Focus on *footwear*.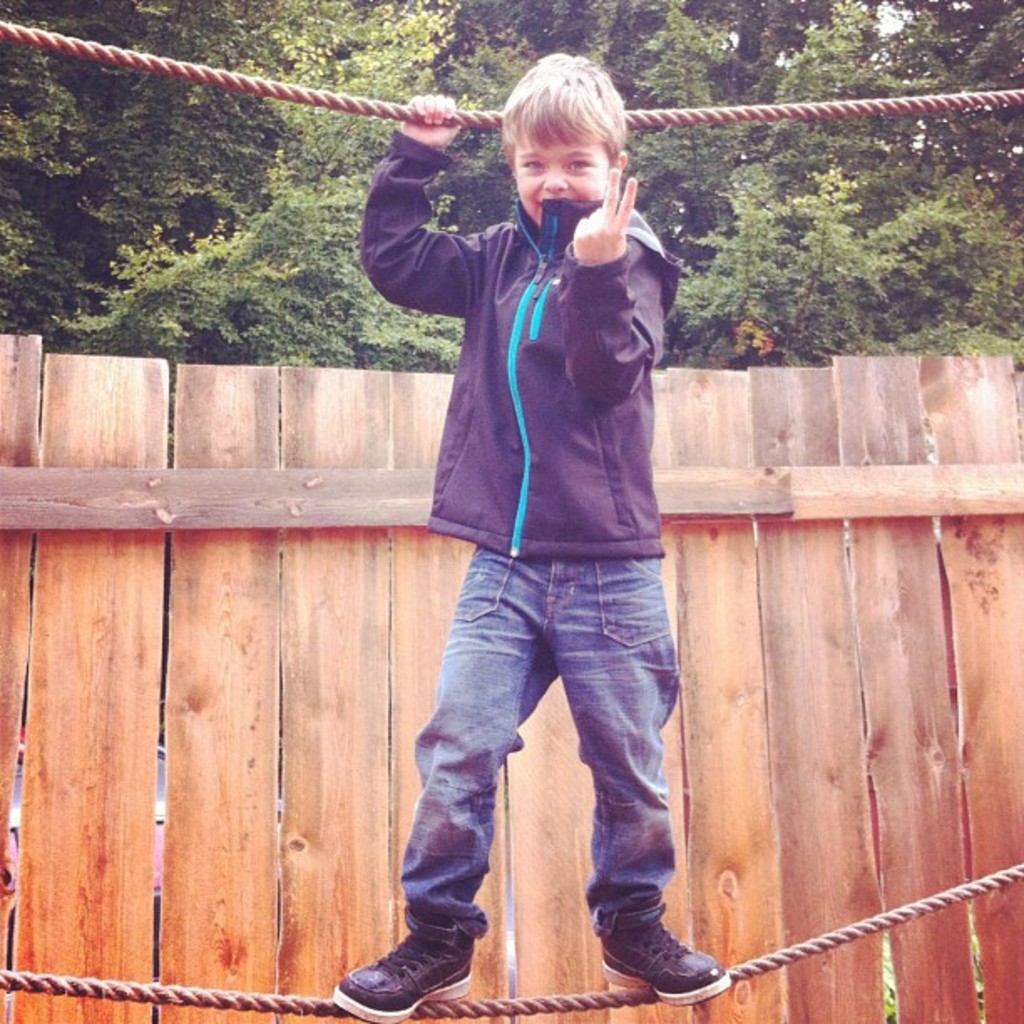
Focused at [left=338, top=924, right=465, bottom=1022].
